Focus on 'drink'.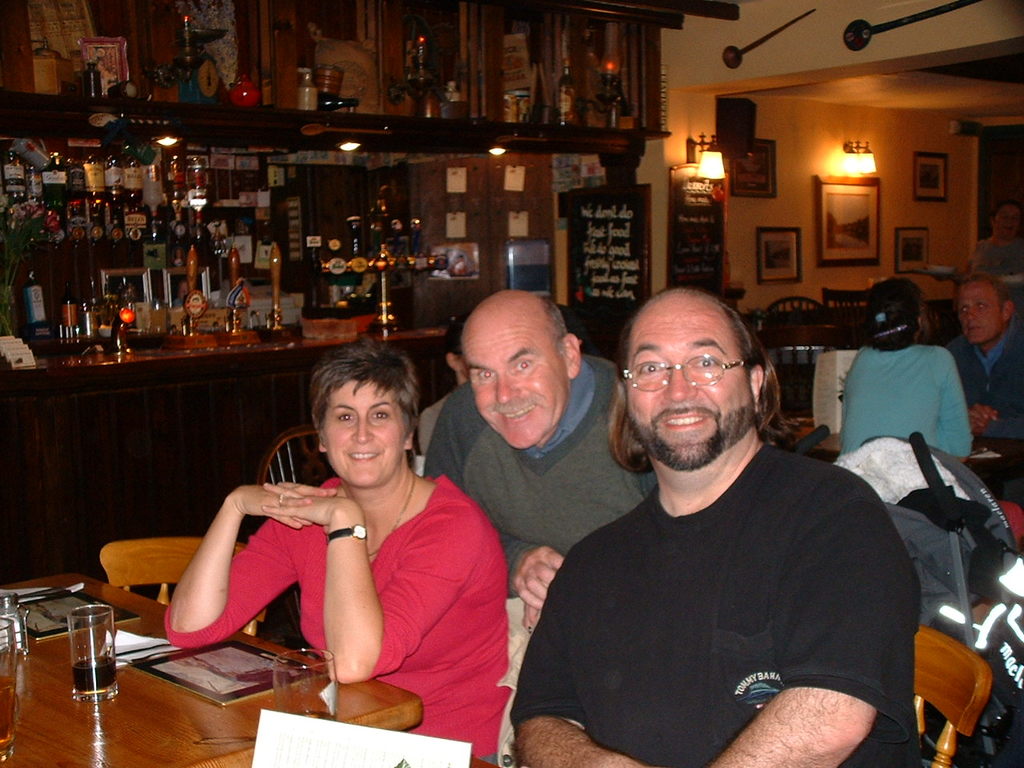
Focused at {"x1": 0, "y1": 678, "x2": 22, "y2": 752}.
